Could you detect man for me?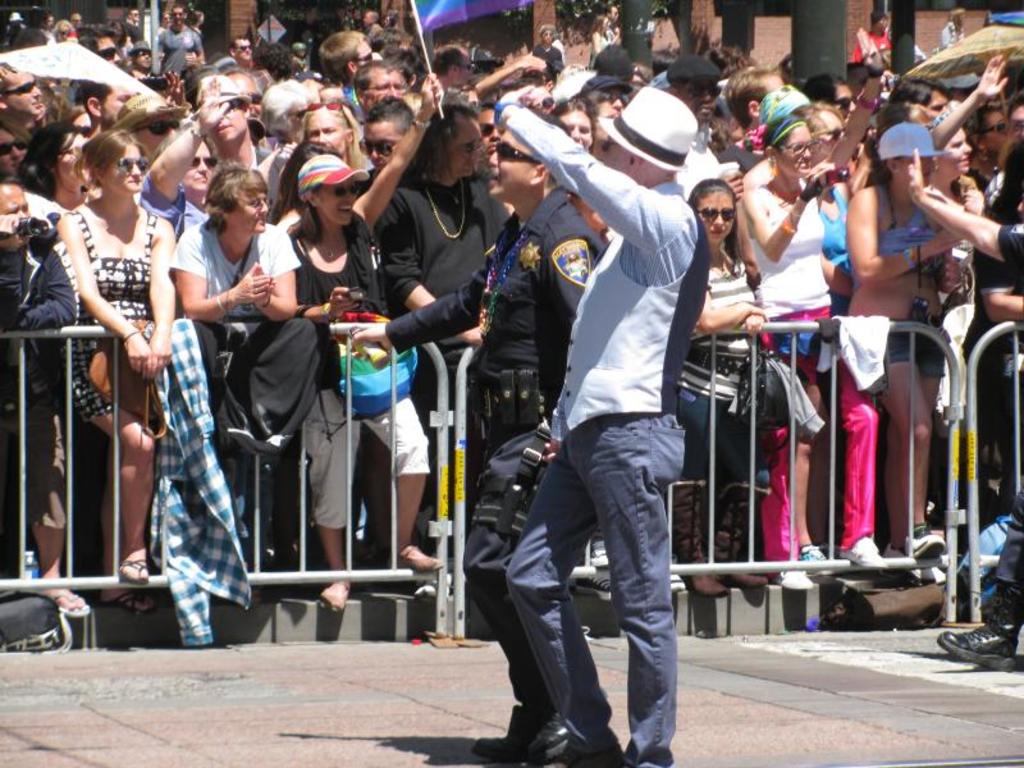
Detection result: [353, 101, 402, 173].
